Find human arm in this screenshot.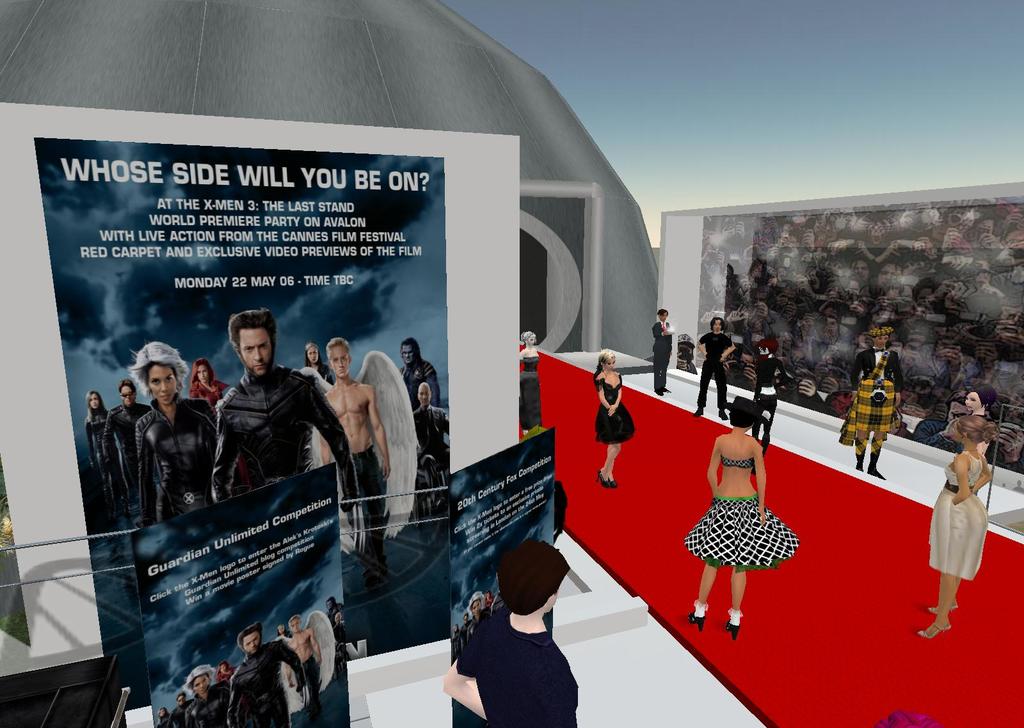
The bounding box for human arm is (x1=126, y1=424, x2=161, y2=525).
